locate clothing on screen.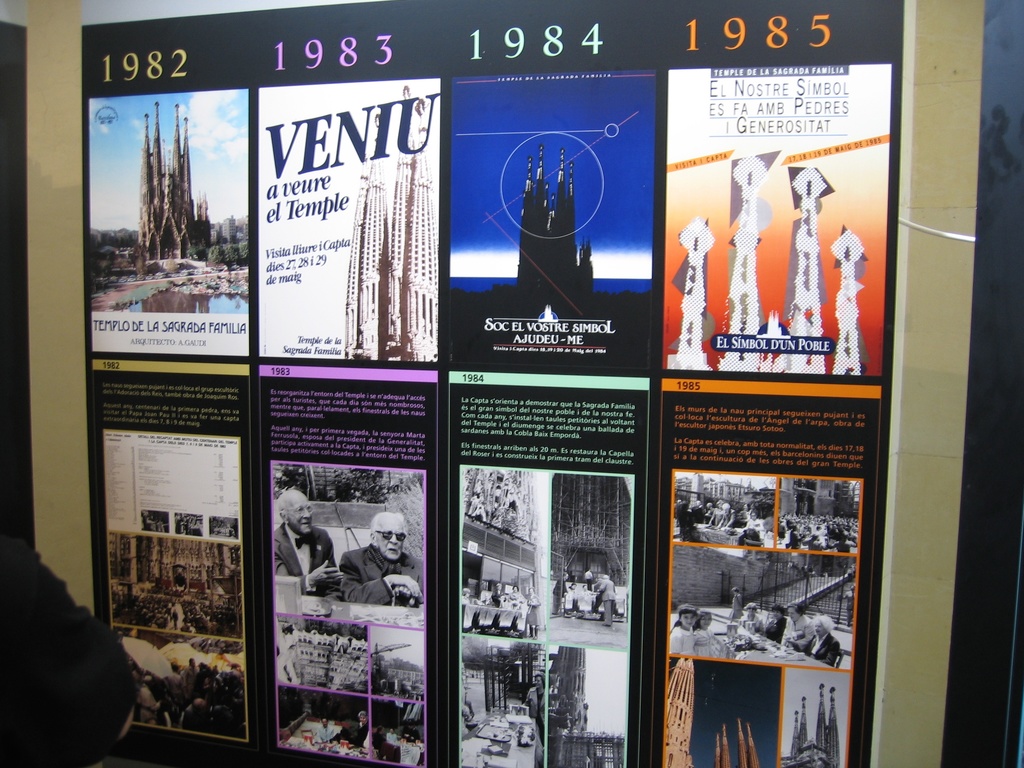
On screen at left=0, top=533, right=133, bottom=765.
